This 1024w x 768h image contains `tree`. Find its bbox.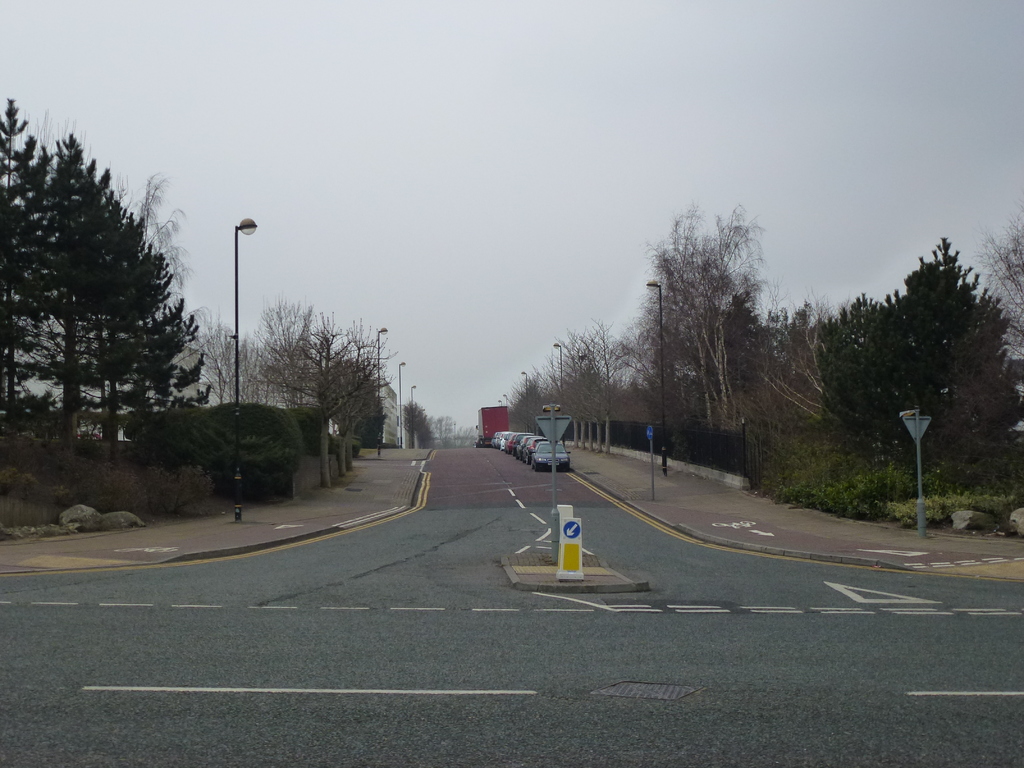
box=[964, 188, 1023, 524].
